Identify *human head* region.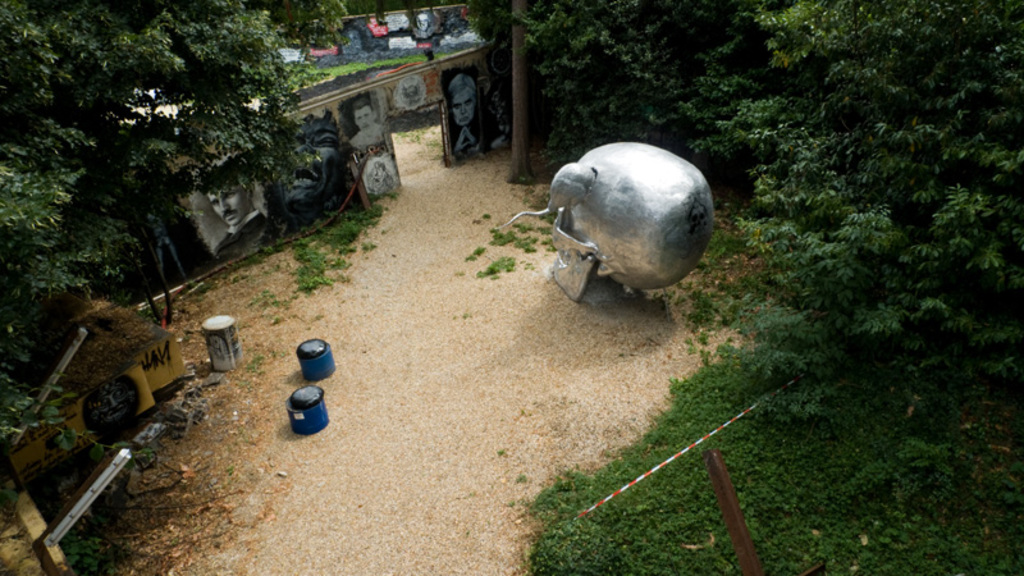
Region: detection(198, 179, 257, 229).
